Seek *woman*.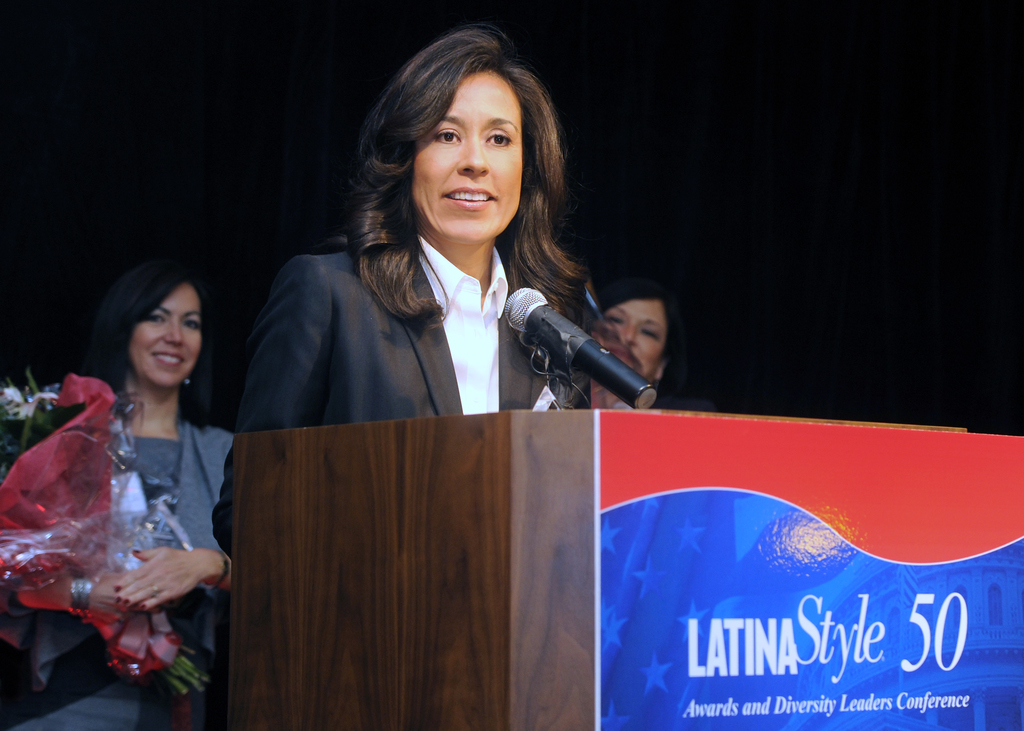
<region>218, 26, 611, 565</region>.
